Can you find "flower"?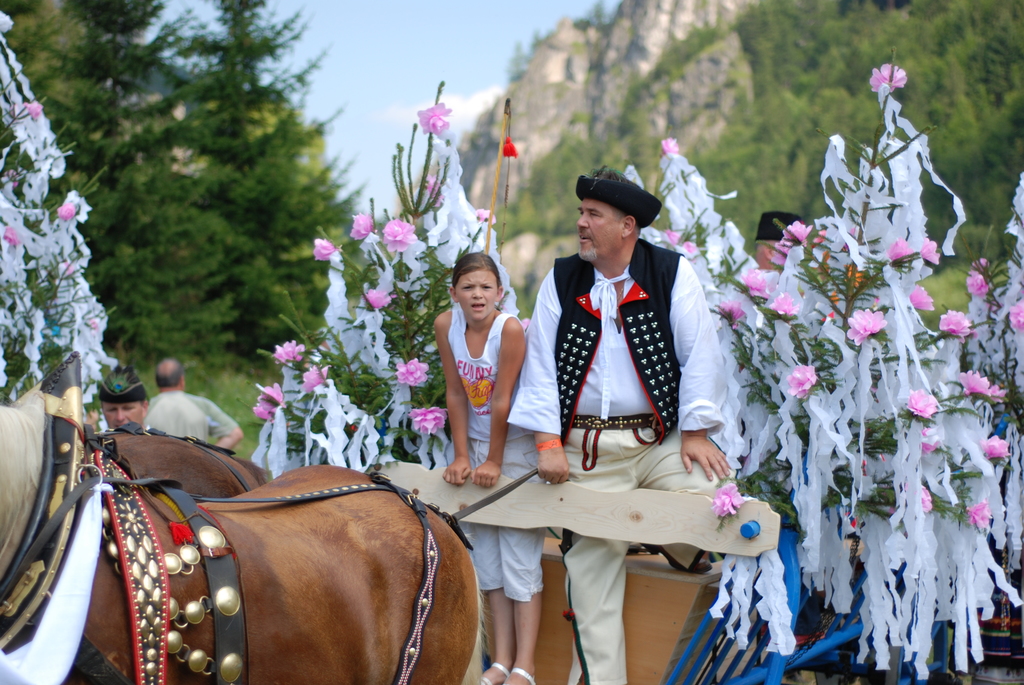
Yes, bounding box: 302 363 332 391.
